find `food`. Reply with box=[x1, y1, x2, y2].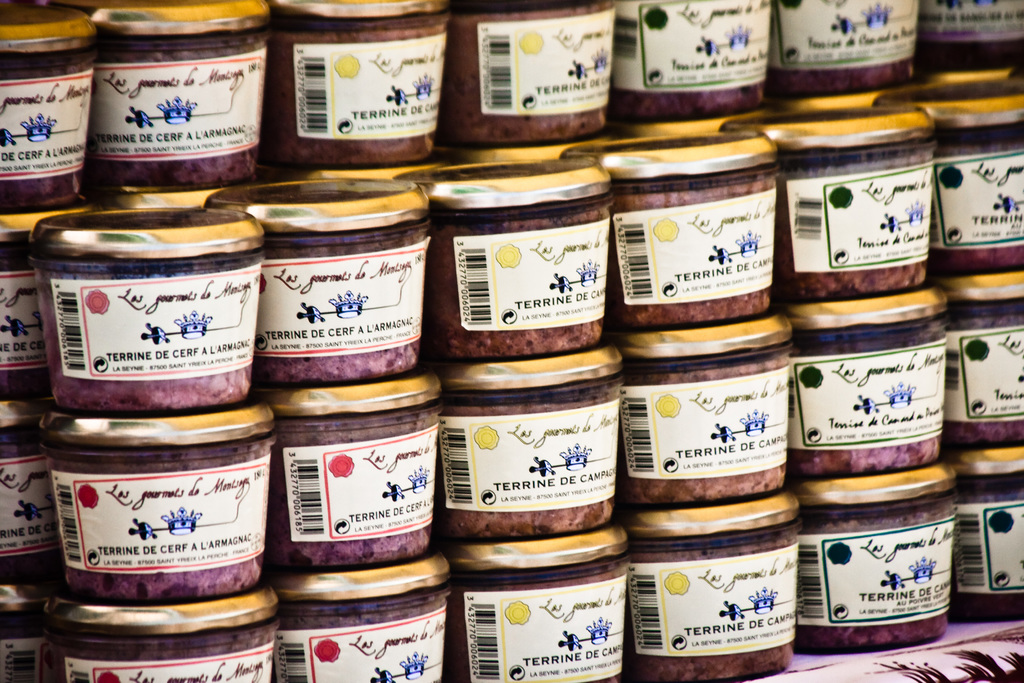
box=[276, 589, 451, 682].
